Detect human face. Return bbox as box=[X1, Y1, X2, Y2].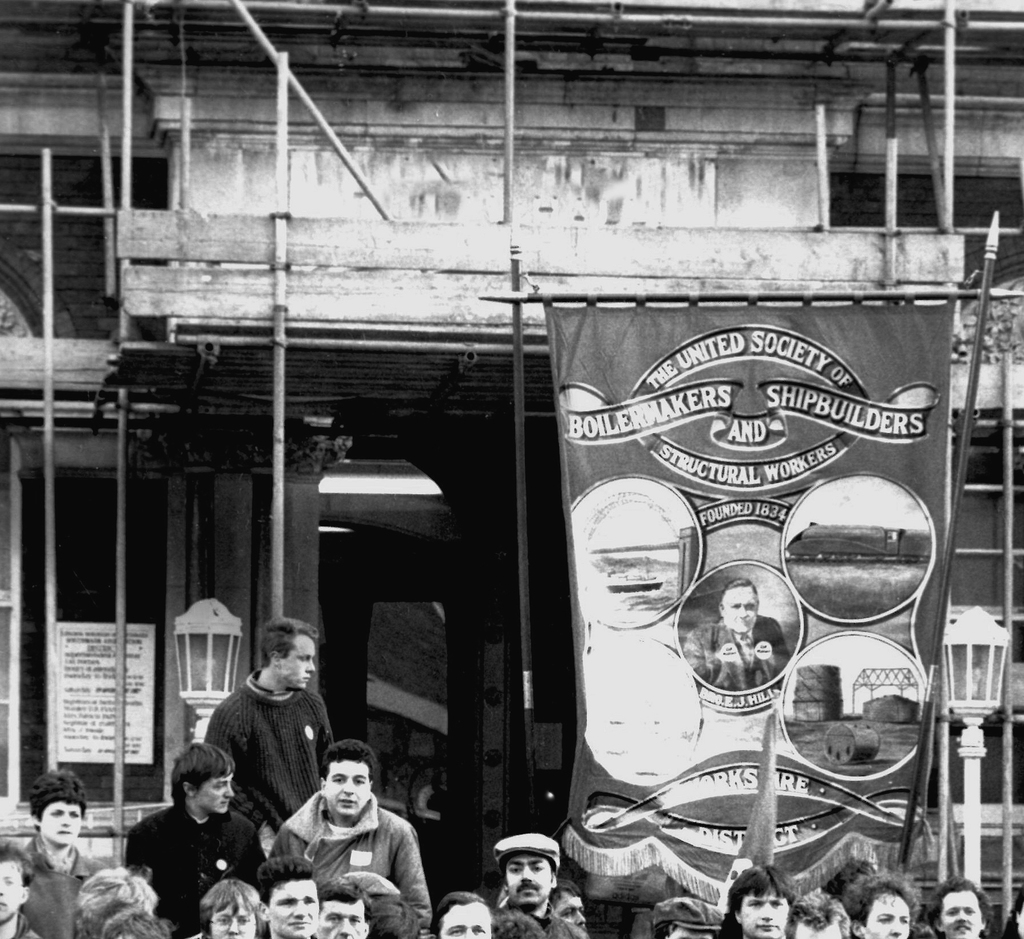
box=[442, 901, 489, 938].
